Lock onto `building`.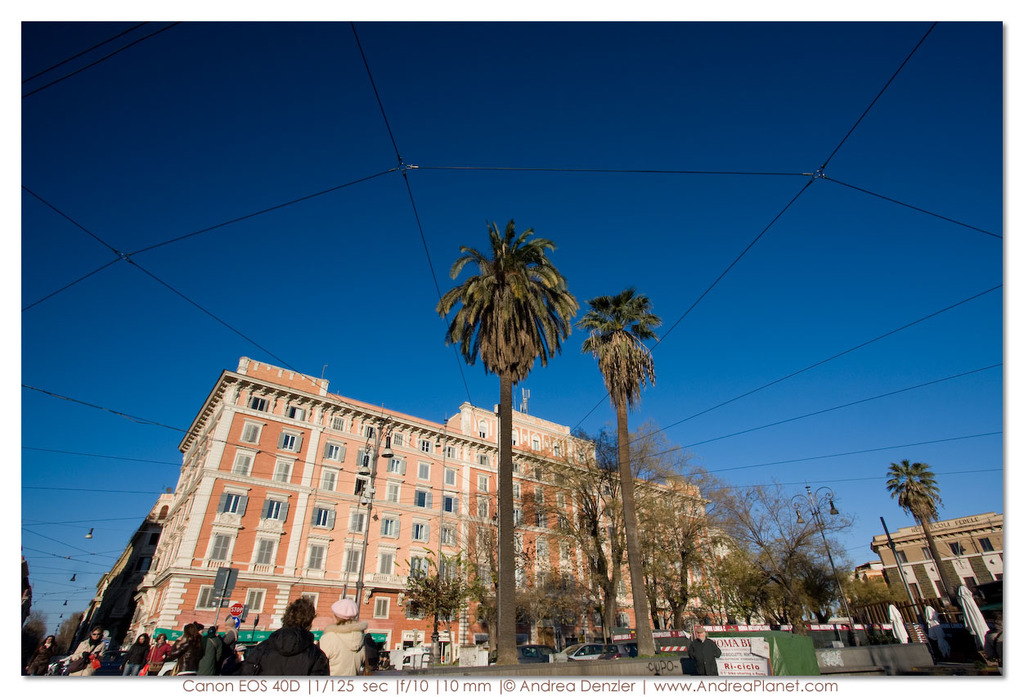
Locked: region(68, 343, 734, 677).
